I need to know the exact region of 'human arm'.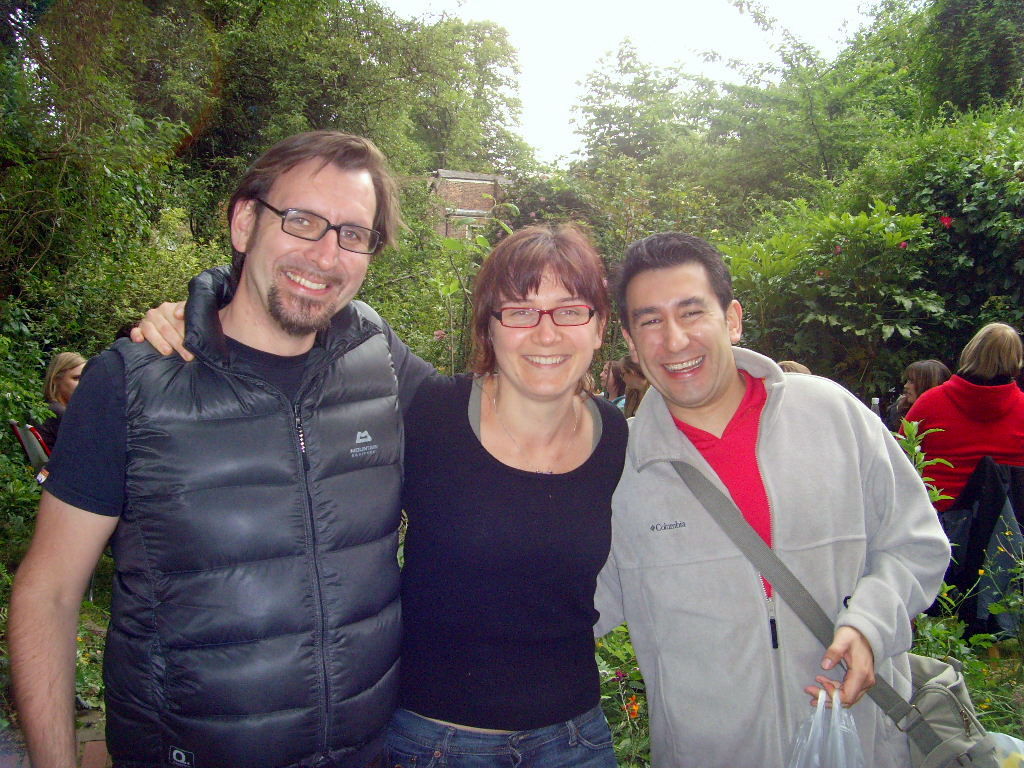
Region: left=358, top=301, right=449, bottom=416.
